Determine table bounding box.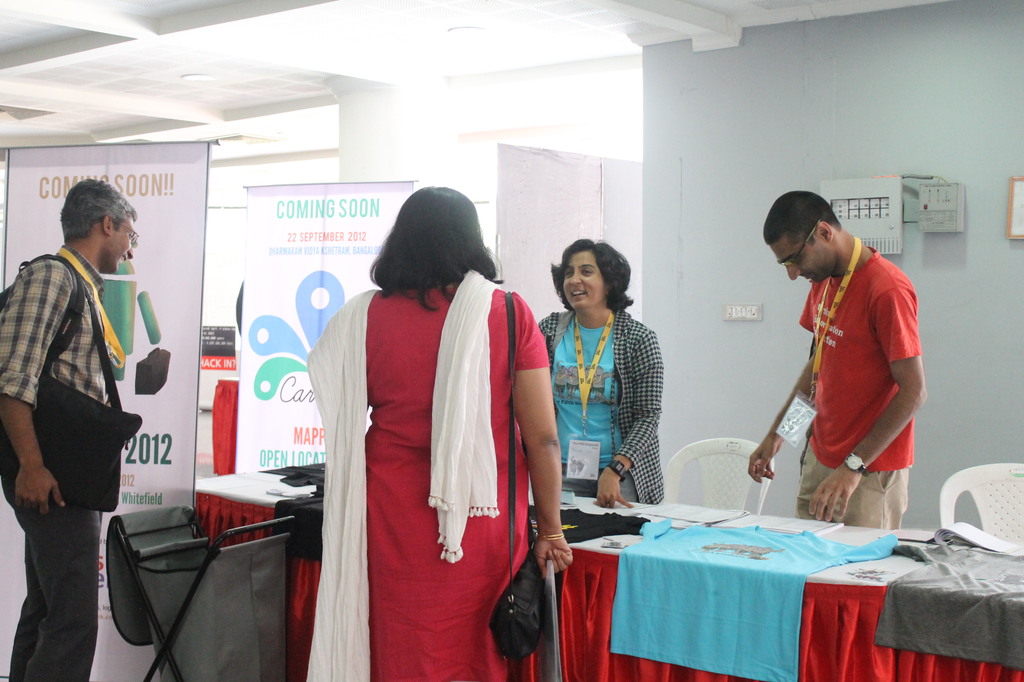
Determined: l=261, t=448, r=986, b=681.
